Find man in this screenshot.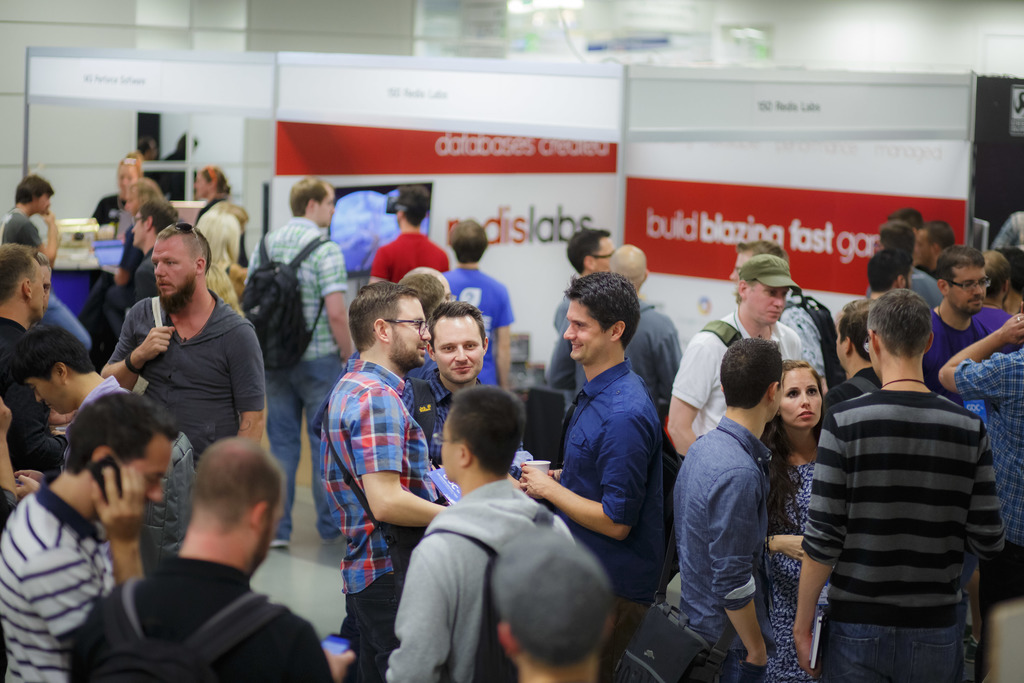
The bounding box for man is crop(312, 277, 458, 682).
